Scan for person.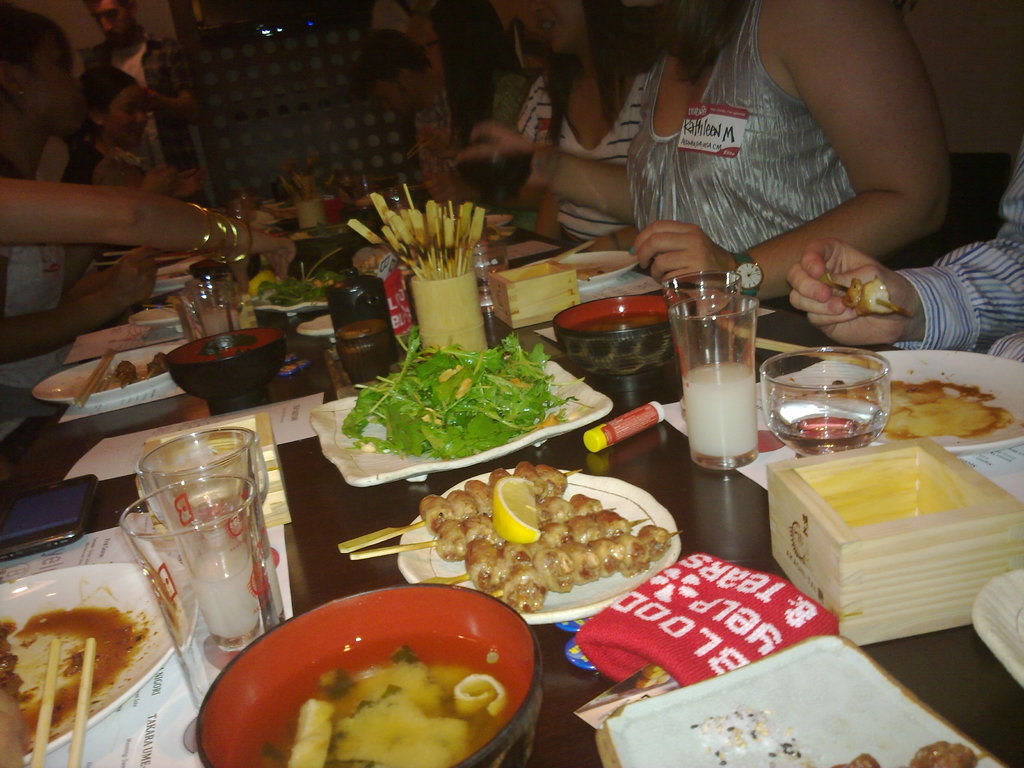
Scan result: crop(782, 138, 1023, 368).
